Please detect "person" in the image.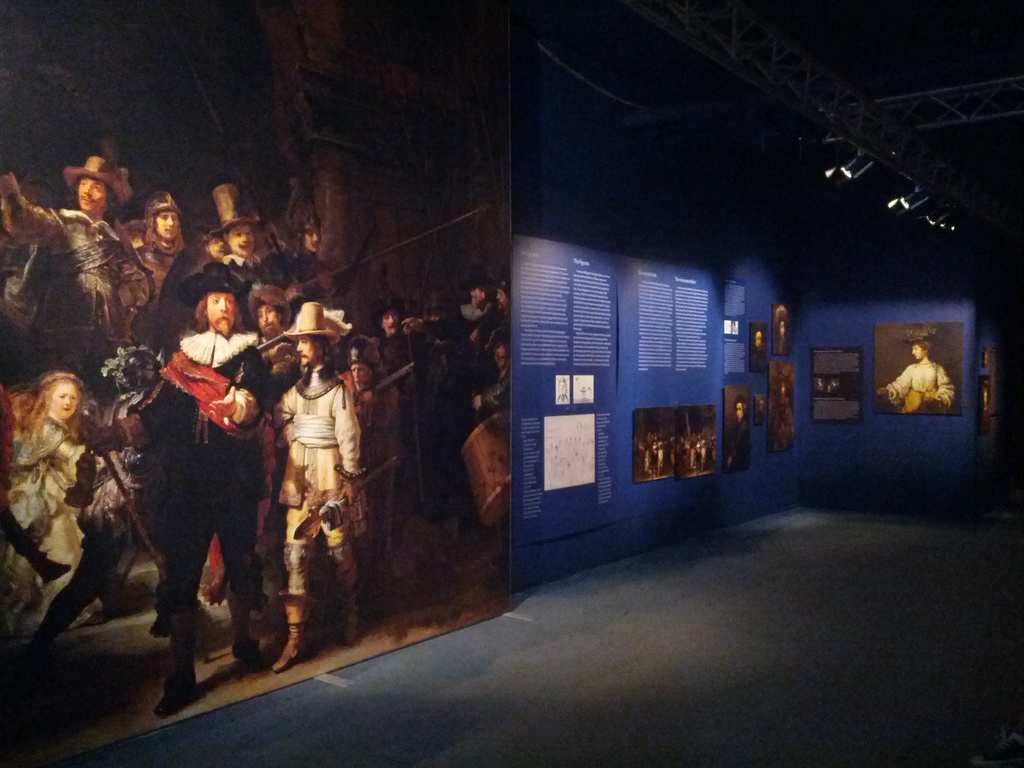
crop(753, 323, 767, 369).
